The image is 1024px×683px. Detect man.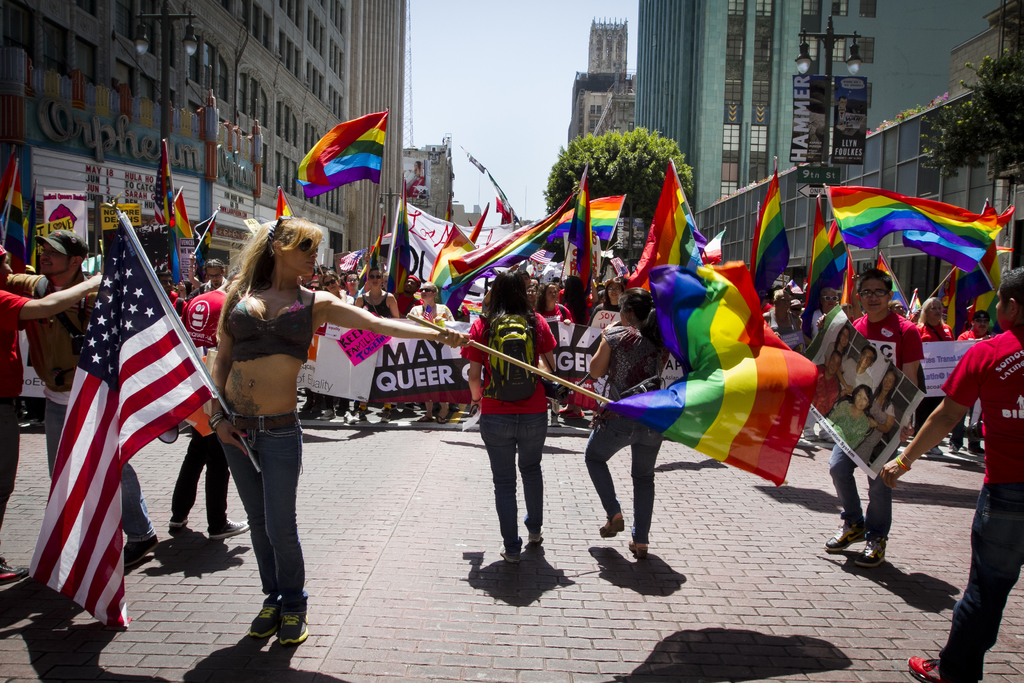
Detection: left=832, top=271, right=931, bottom=569.
